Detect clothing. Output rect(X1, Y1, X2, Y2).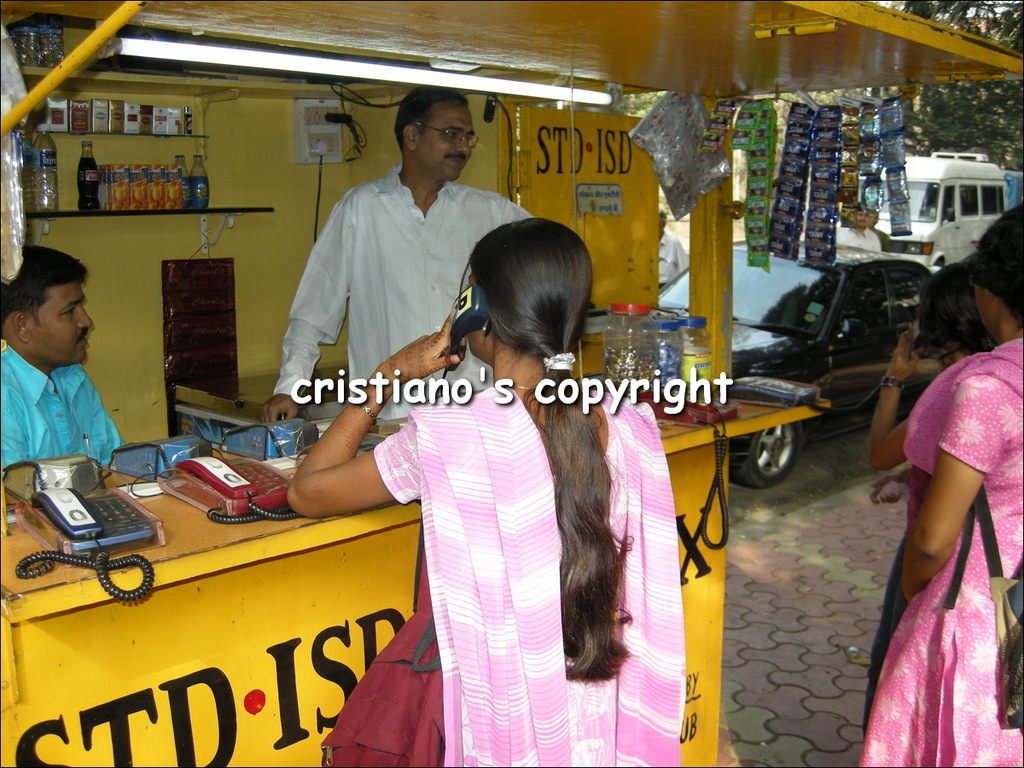
rect(271, 160, 538, 417).
